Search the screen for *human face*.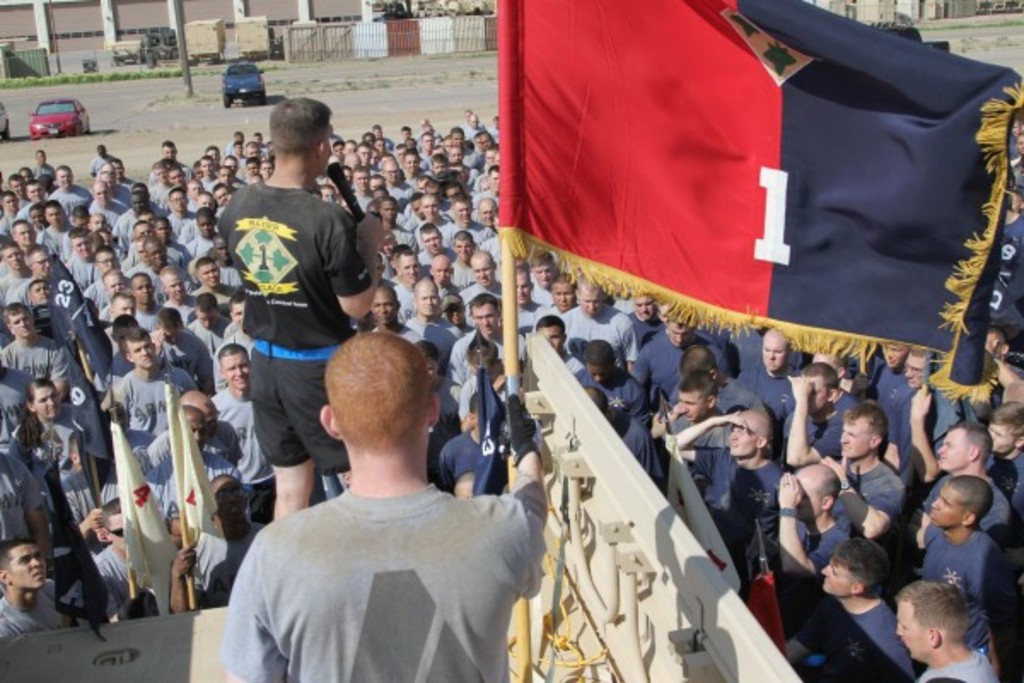
Found at (left=130, top=335, right=159, bottom=377).
